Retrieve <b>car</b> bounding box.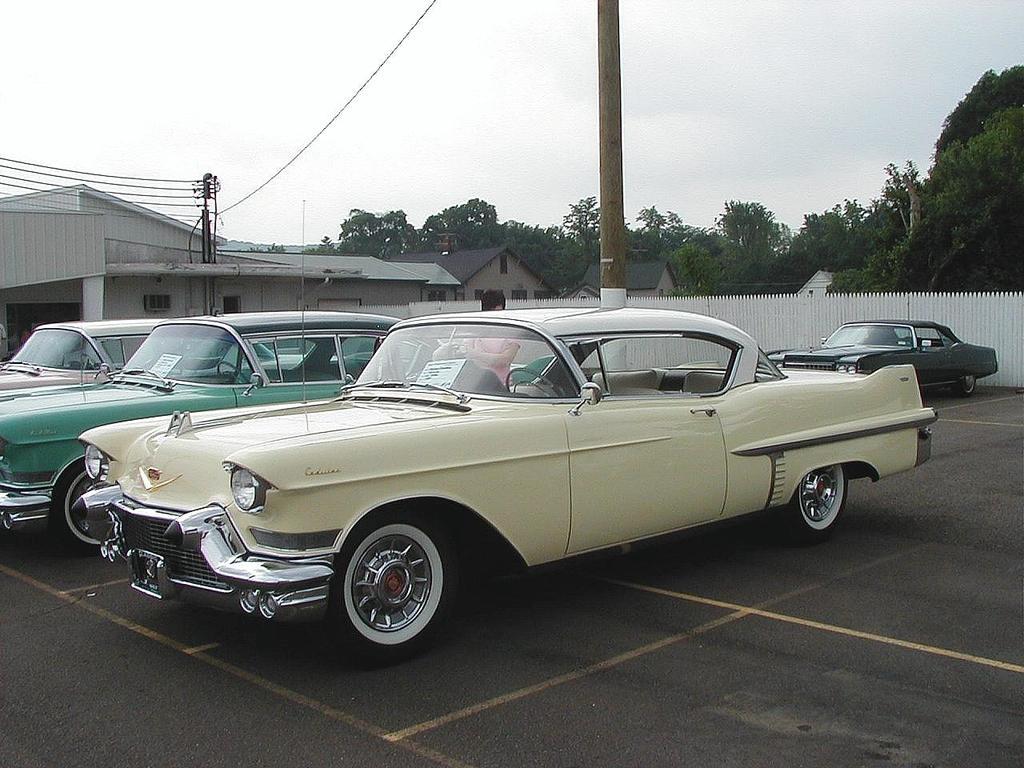
Bounding box: select_region(68, 198, 938, 672).
